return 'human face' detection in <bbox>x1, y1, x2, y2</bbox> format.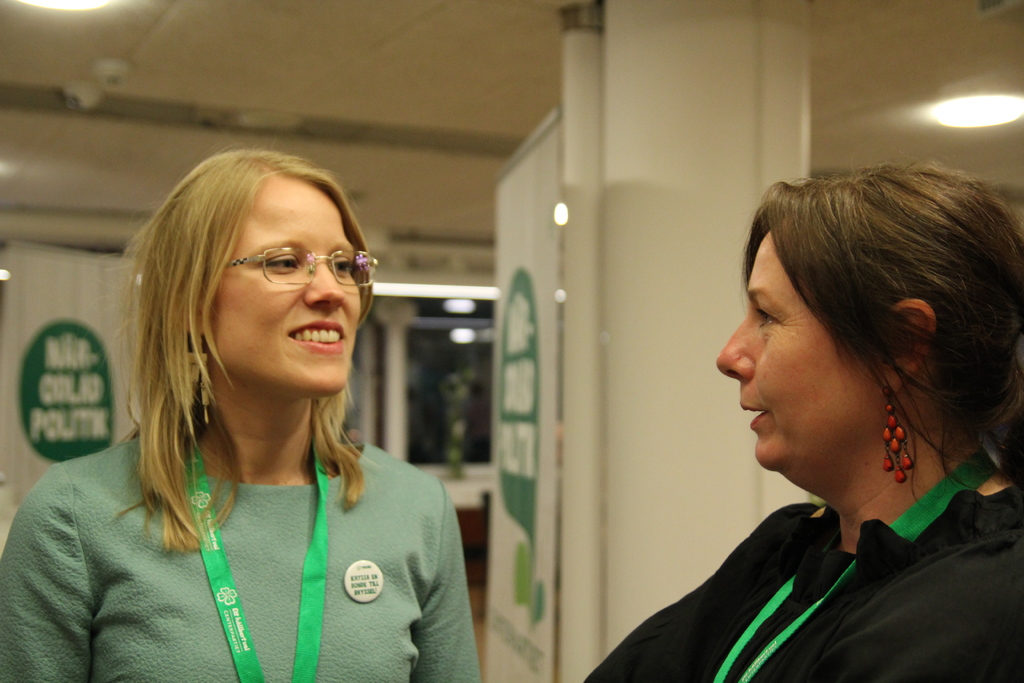
<bbox>710, 229, 875, 468</bbox>.
